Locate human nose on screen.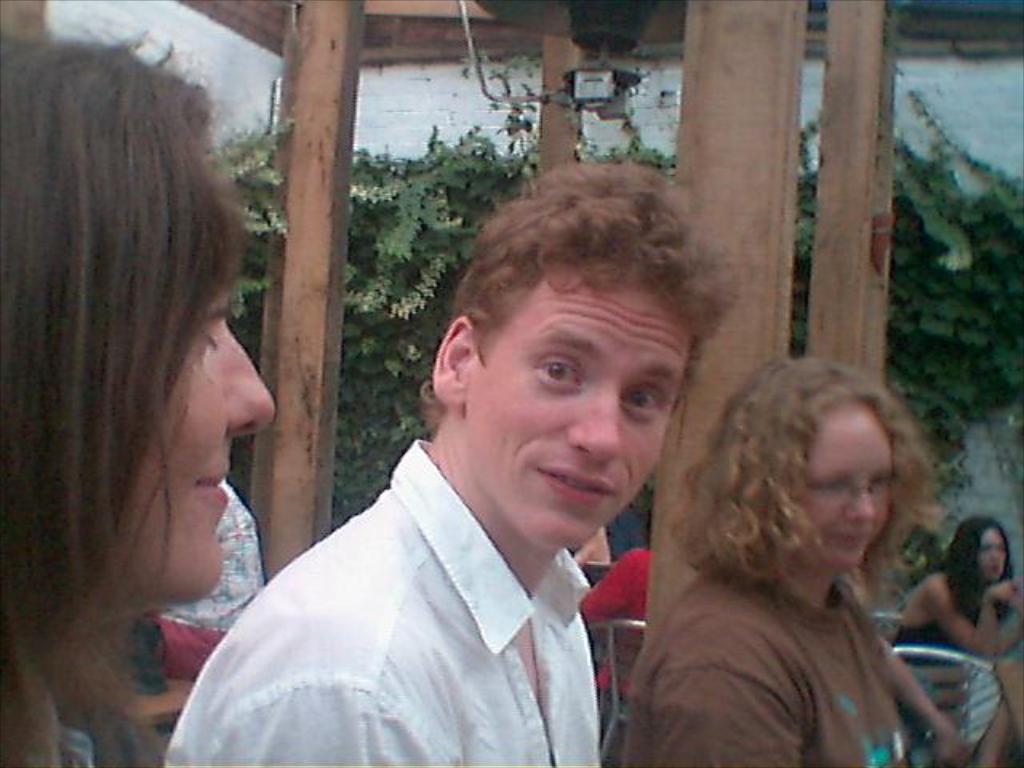
On screen at x1=842 y1=483 x2=875 y2=523.
